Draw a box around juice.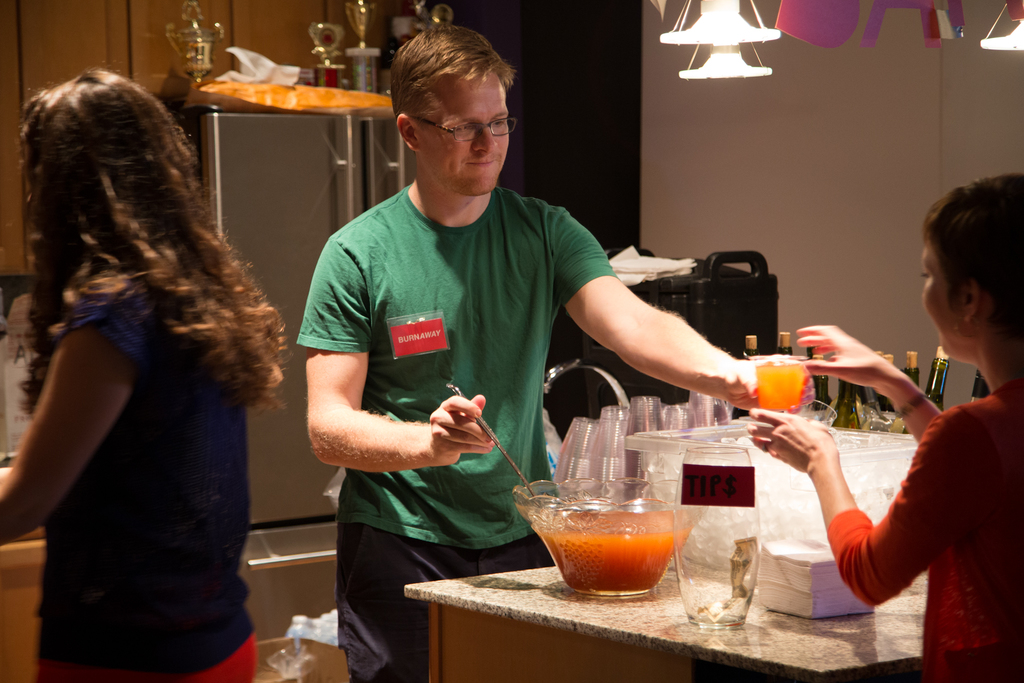
x1=539, y1=497, x2=702, y2=597.
